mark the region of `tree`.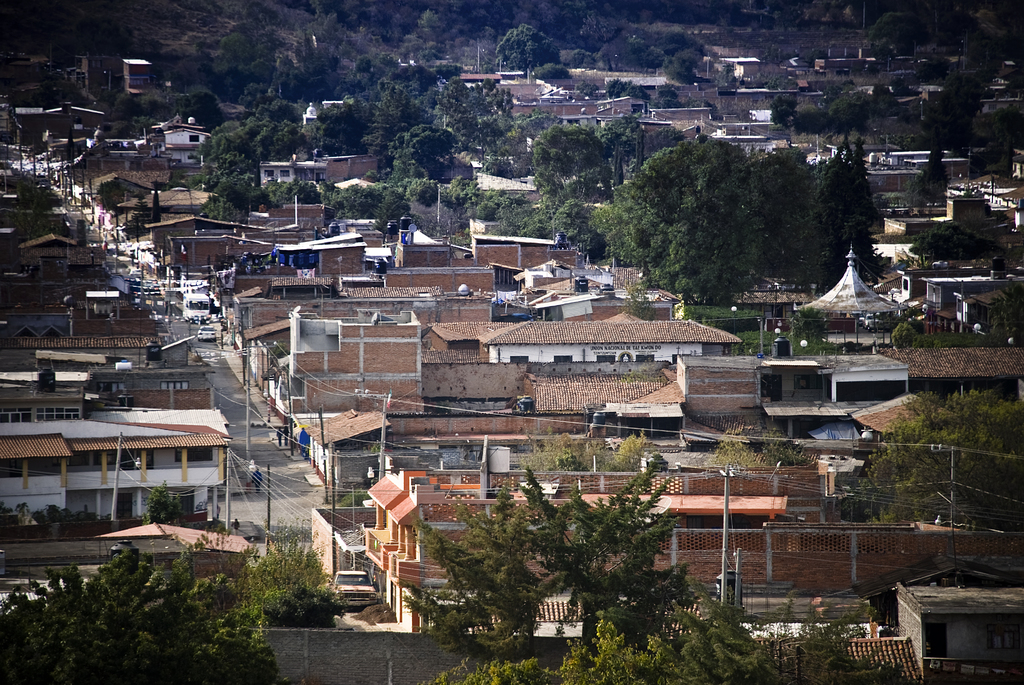
Region: (630,83,651,105).
